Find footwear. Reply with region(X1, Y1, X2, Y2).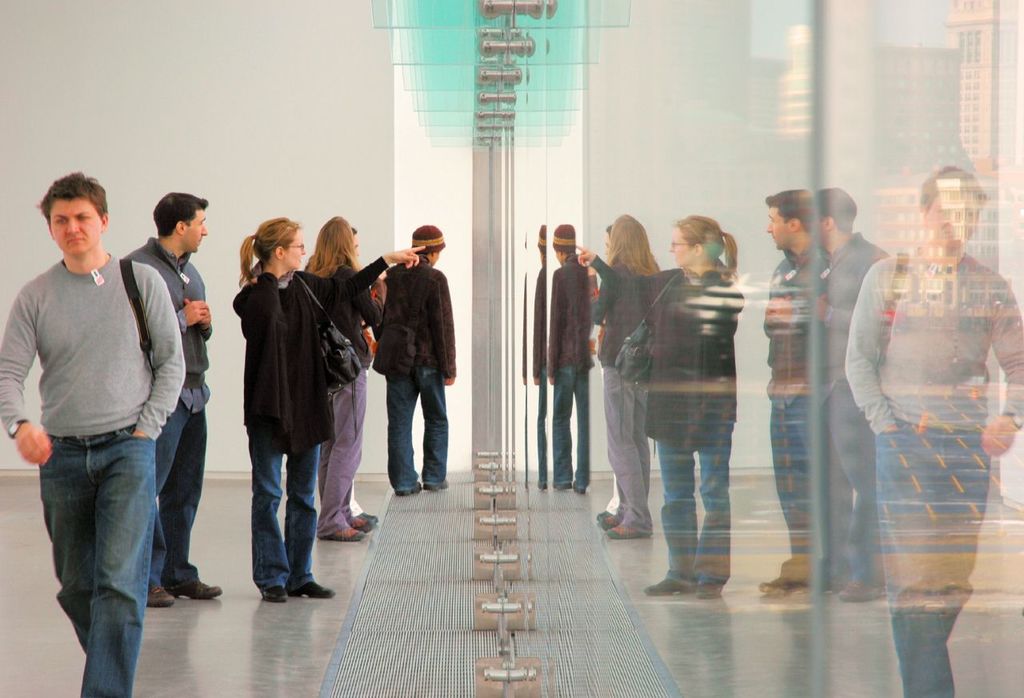
region(166, 572, 234, 601).
